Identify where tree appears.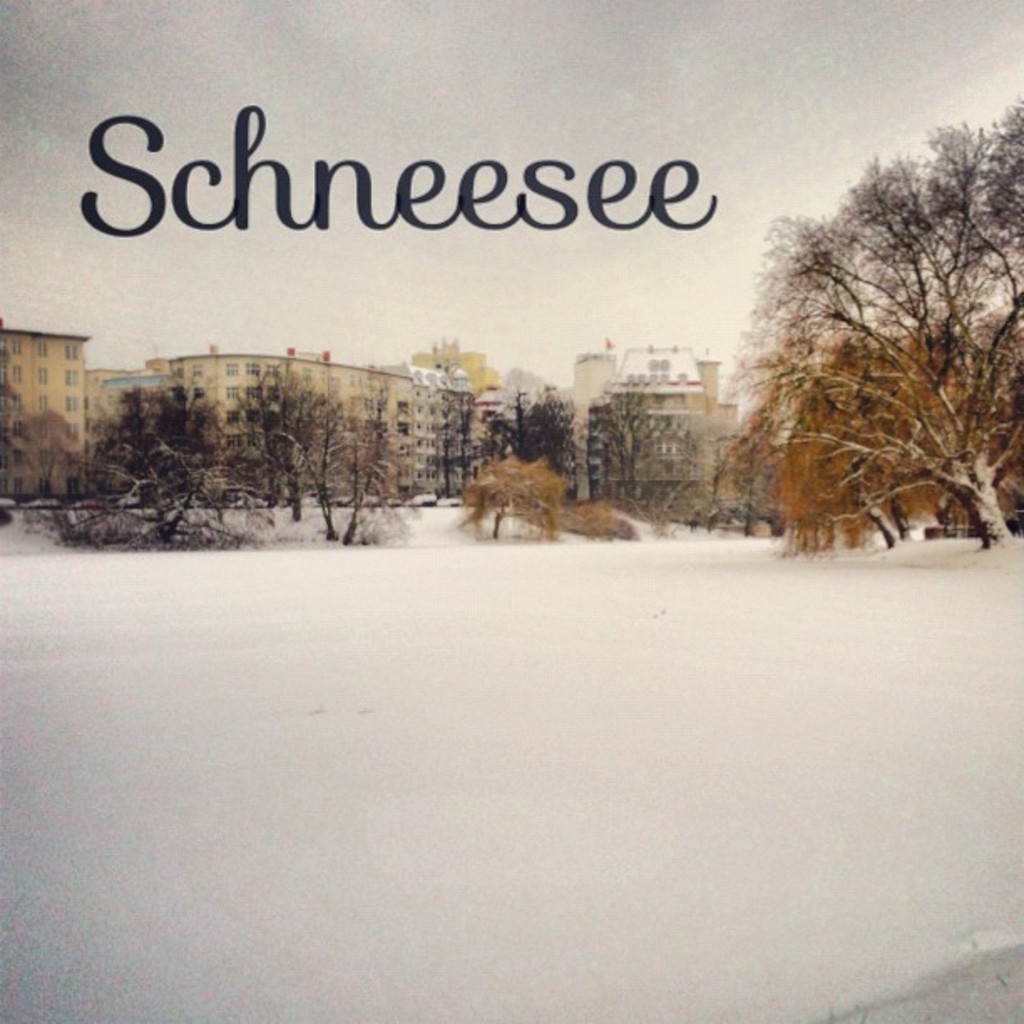
Appears at [left=574, top=373, right=683, bottom=504].
